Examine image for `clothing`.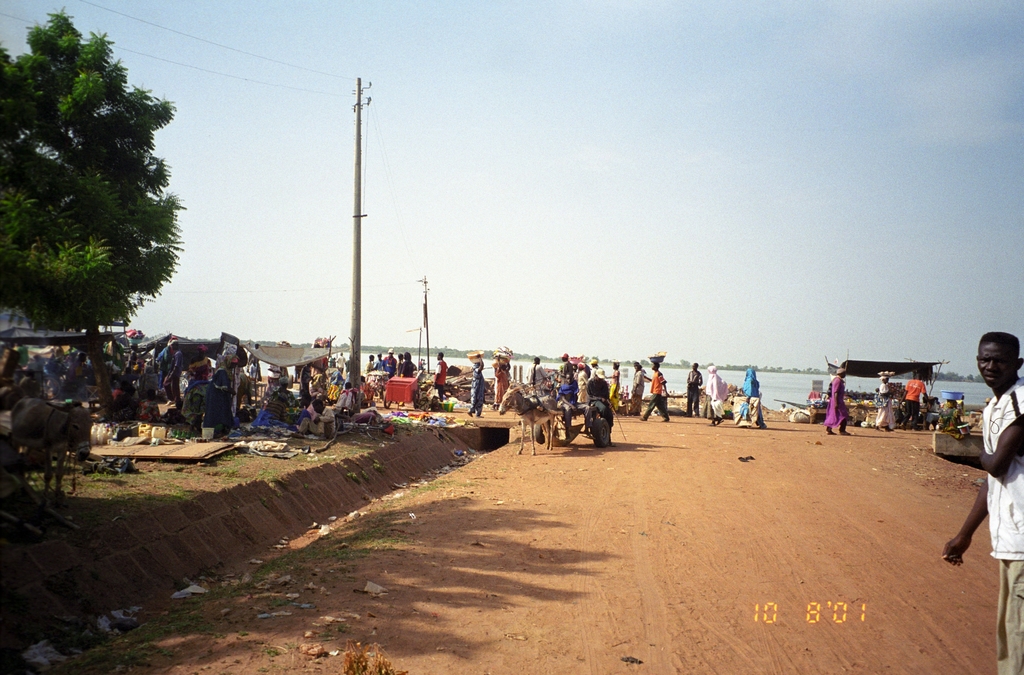
Examination result: [559,358,573,382].
